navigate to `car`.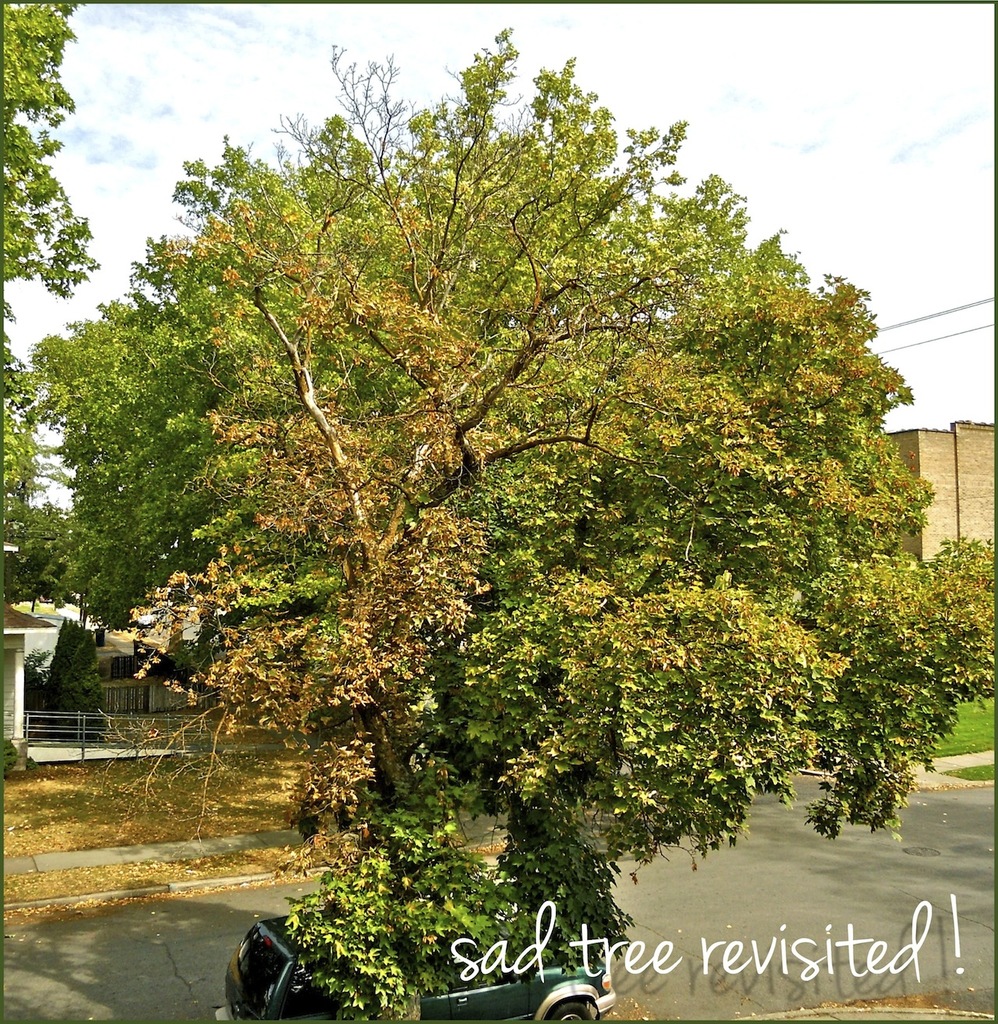
Navigation target: 218 908 618 1020.
